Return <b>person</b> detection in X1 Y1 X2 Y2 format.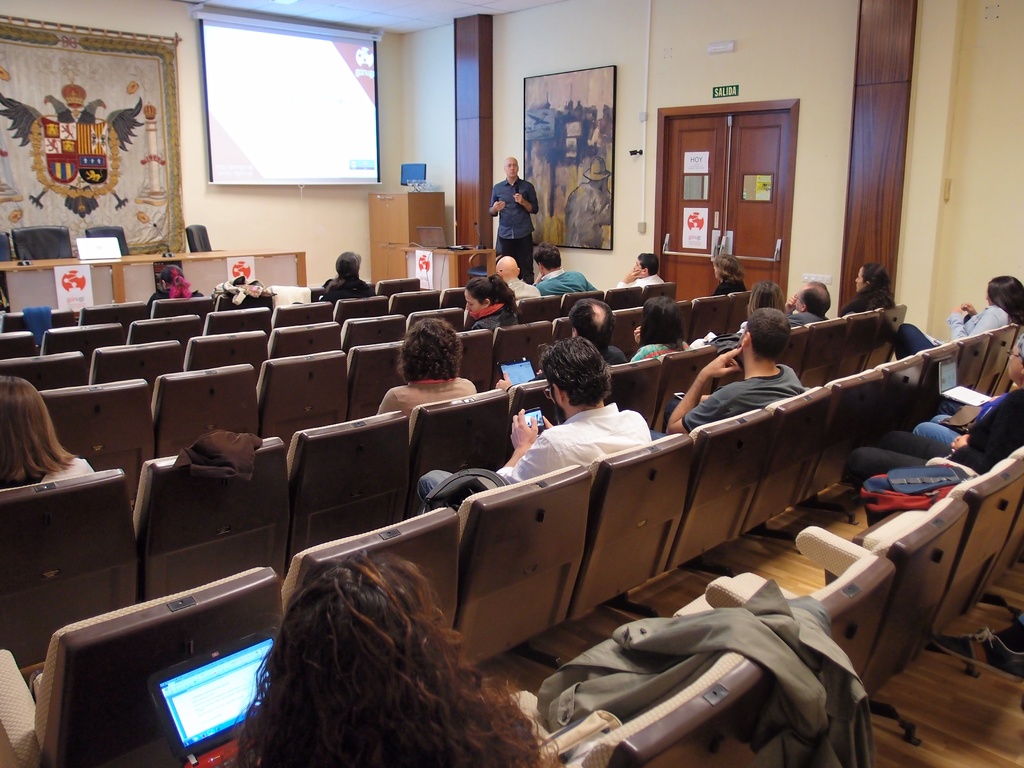
0 376 100 494.
